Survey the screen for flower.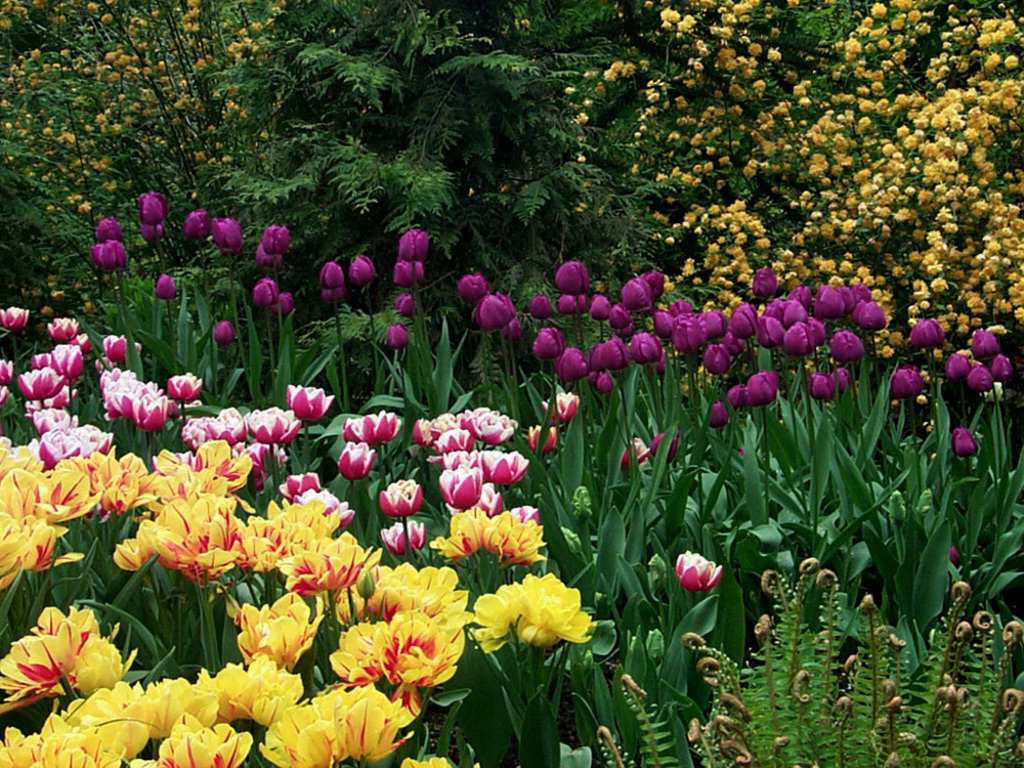
Survey found: (49, 315, 81, 345).
